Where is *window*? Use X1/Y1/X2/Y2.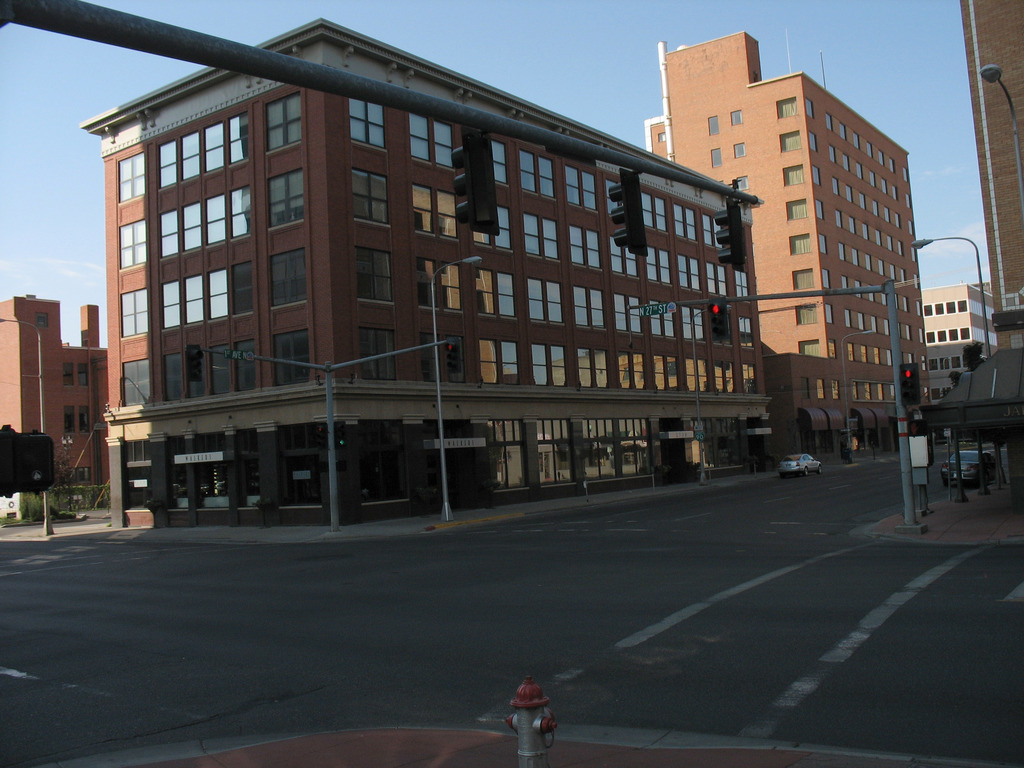
530/345/566/386.
